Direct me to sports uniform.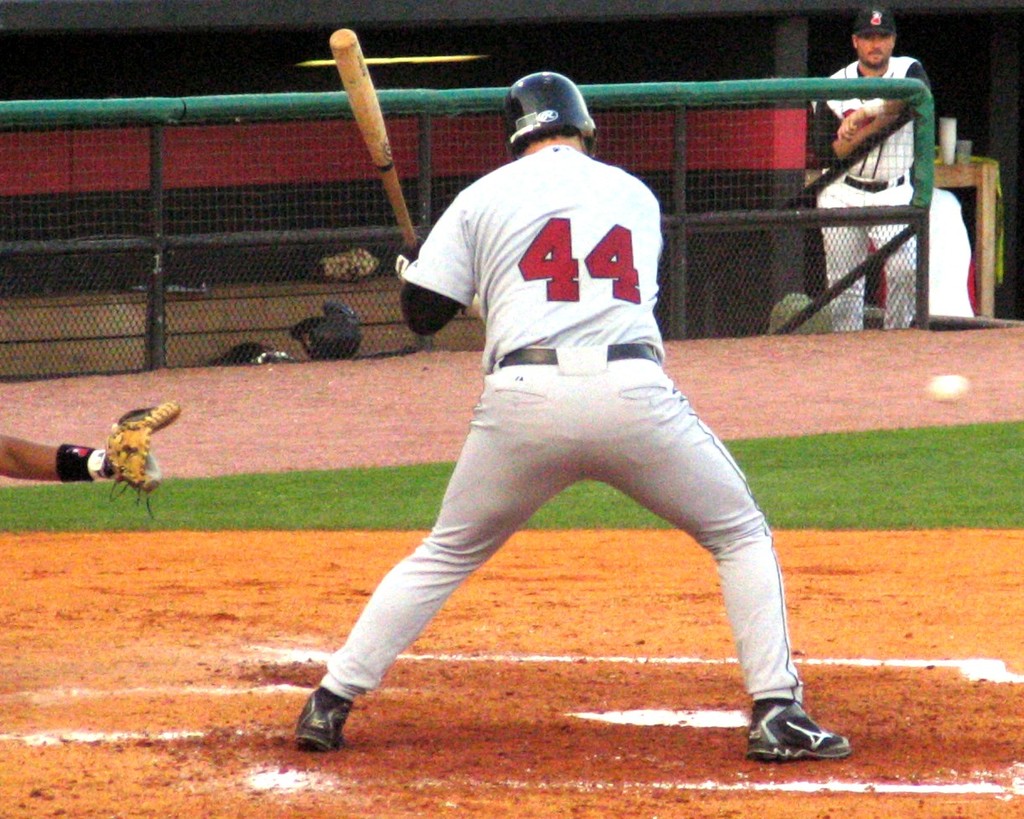
Direction: bbox=(799, 35, 933, 323).
